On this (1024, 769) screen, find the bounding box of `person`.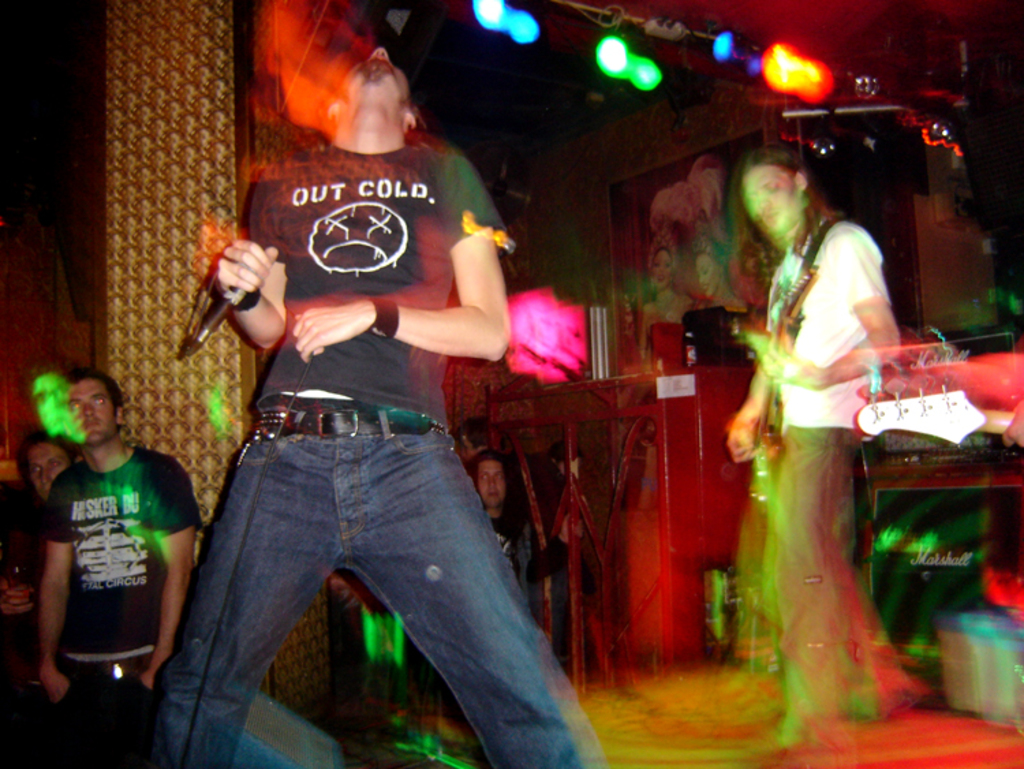
Bounding box: (16, 428, 98, 556).
